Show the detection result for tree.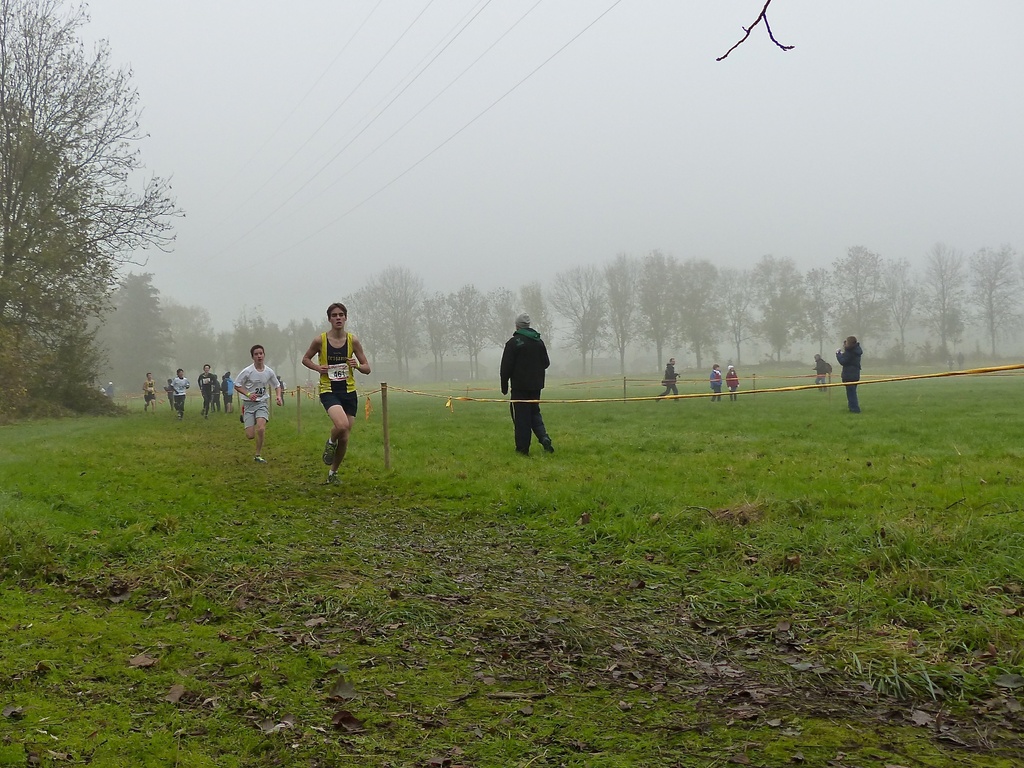
[x1=725, y1=252, x2=753, y2=357].
